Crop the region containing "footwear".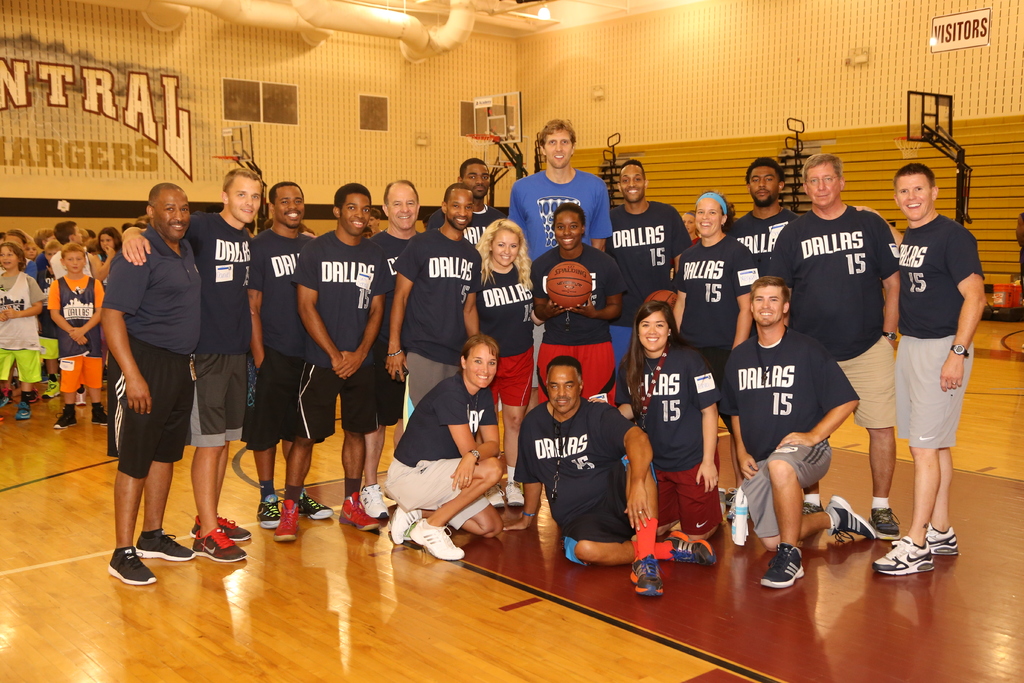
Crop region: 896 519 961 557.
